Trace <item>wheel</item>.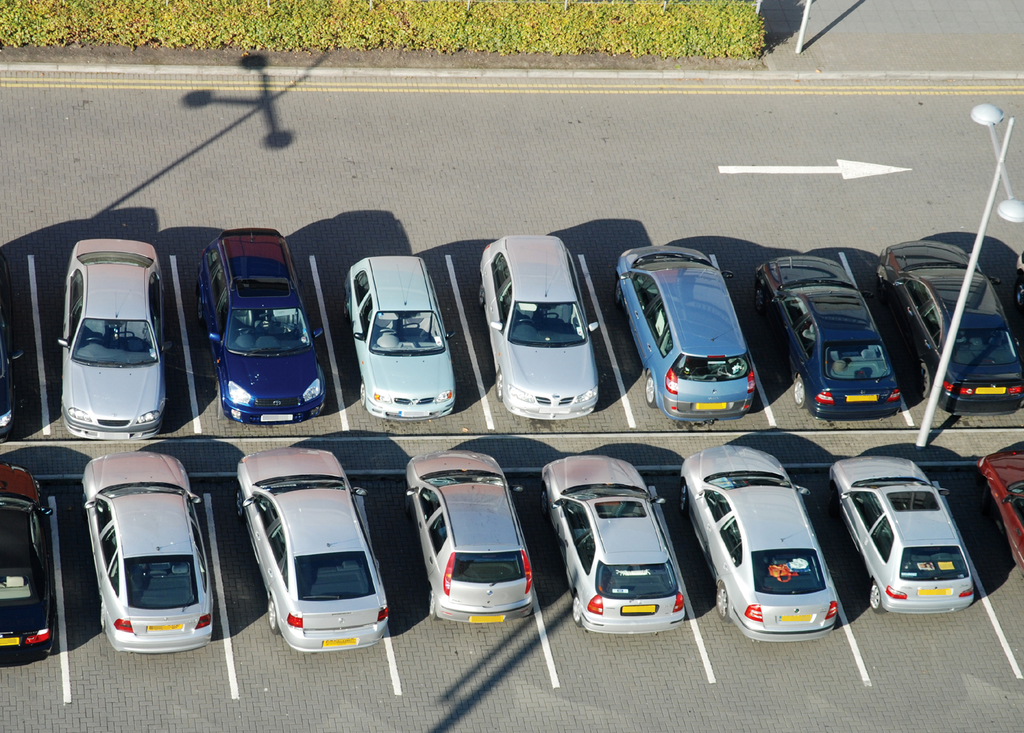
Traced to box(572, 597, 580, 627).
